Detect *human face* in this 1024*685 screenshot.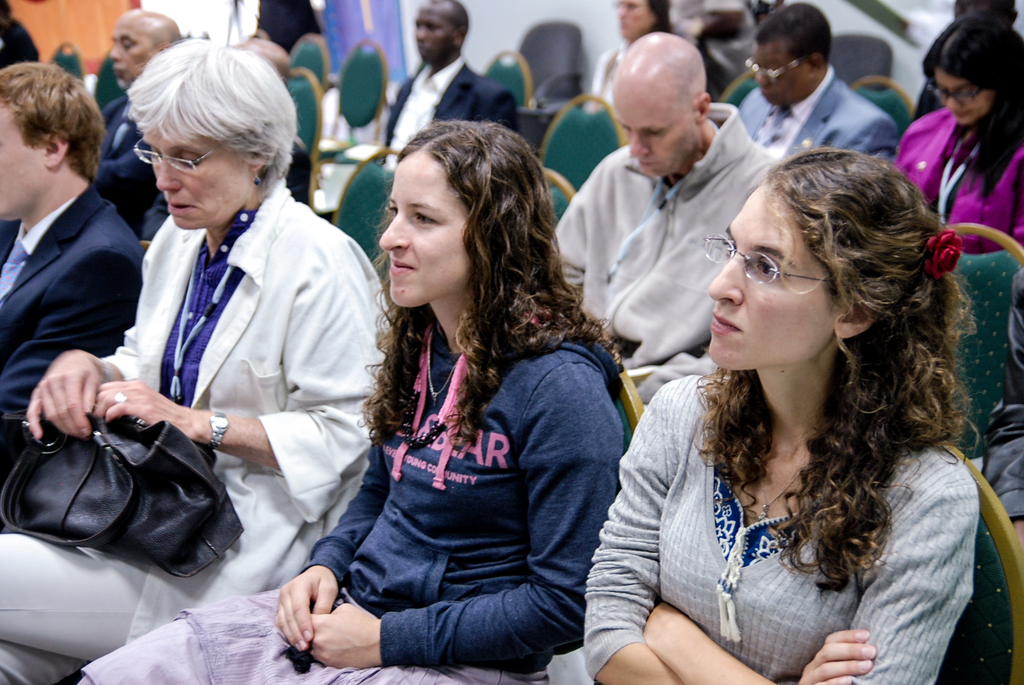
Detection: BBox(108, 16, 155, 92).
